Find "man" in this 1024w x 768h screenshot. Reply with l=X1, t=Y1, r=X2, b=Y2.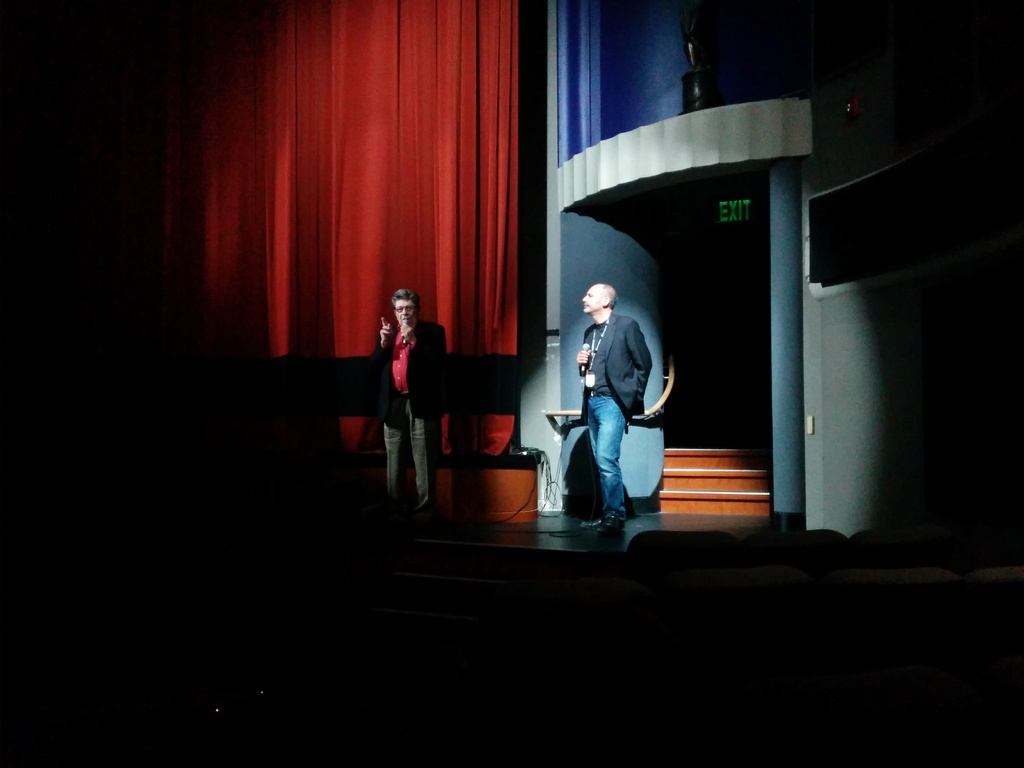
l=572, t=275, r=657, b=534.
